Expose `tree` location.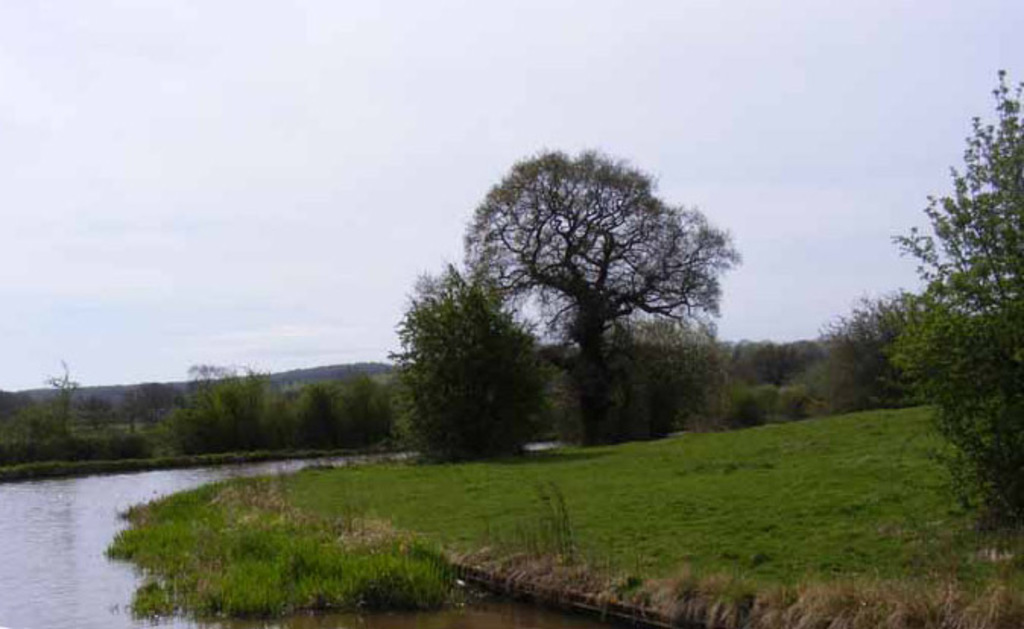
Exposed at detection(0, 384, 49, 457).
